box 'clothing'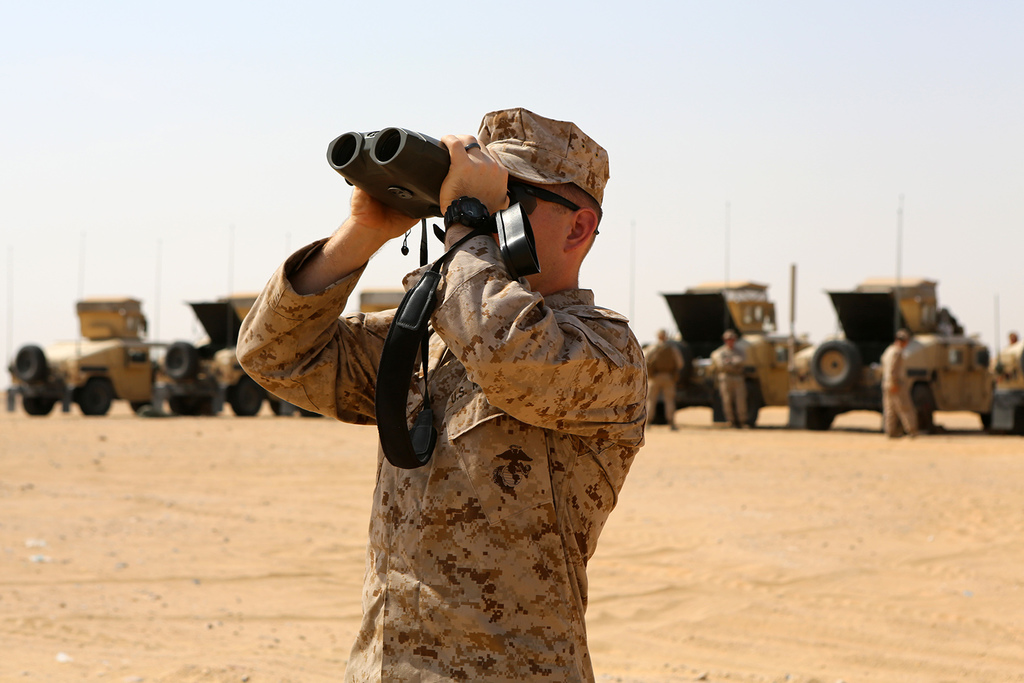
detection(645, 339, 680, 420)
